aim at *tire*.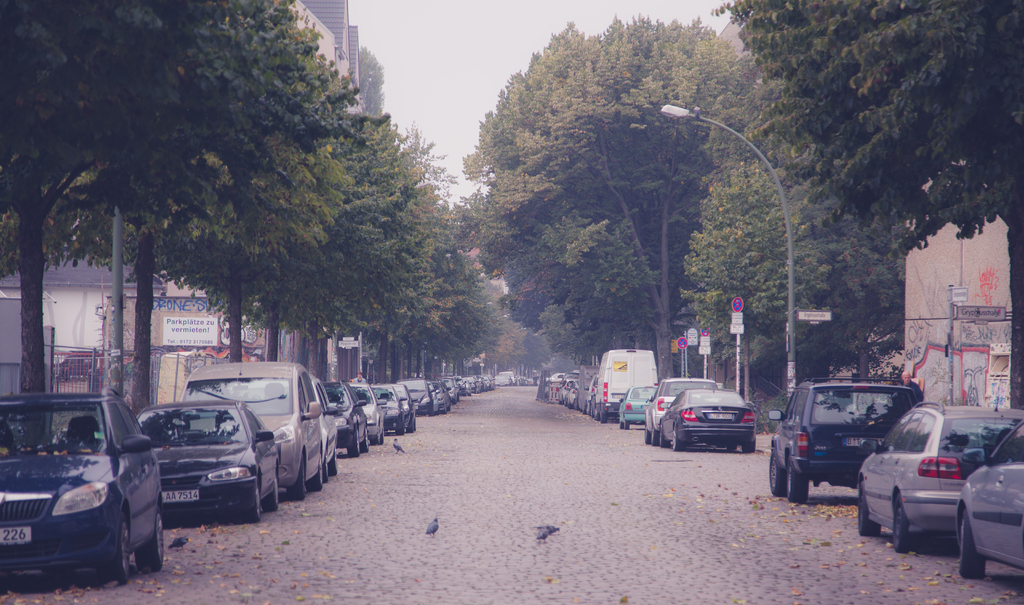
Aimed at {"x1": 406, "y1": 408, "x2": 415, "y2": 431}.
